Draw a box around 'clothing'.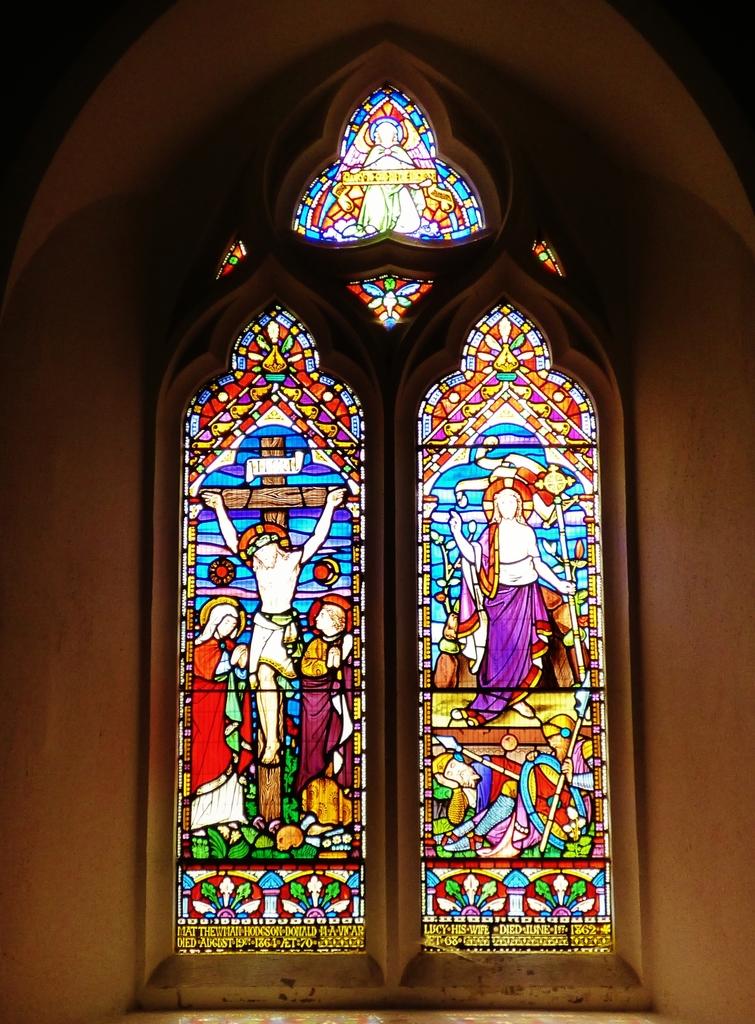
{"x1": 295, "y1": 637, "x2": 352, "y2": 825}.
